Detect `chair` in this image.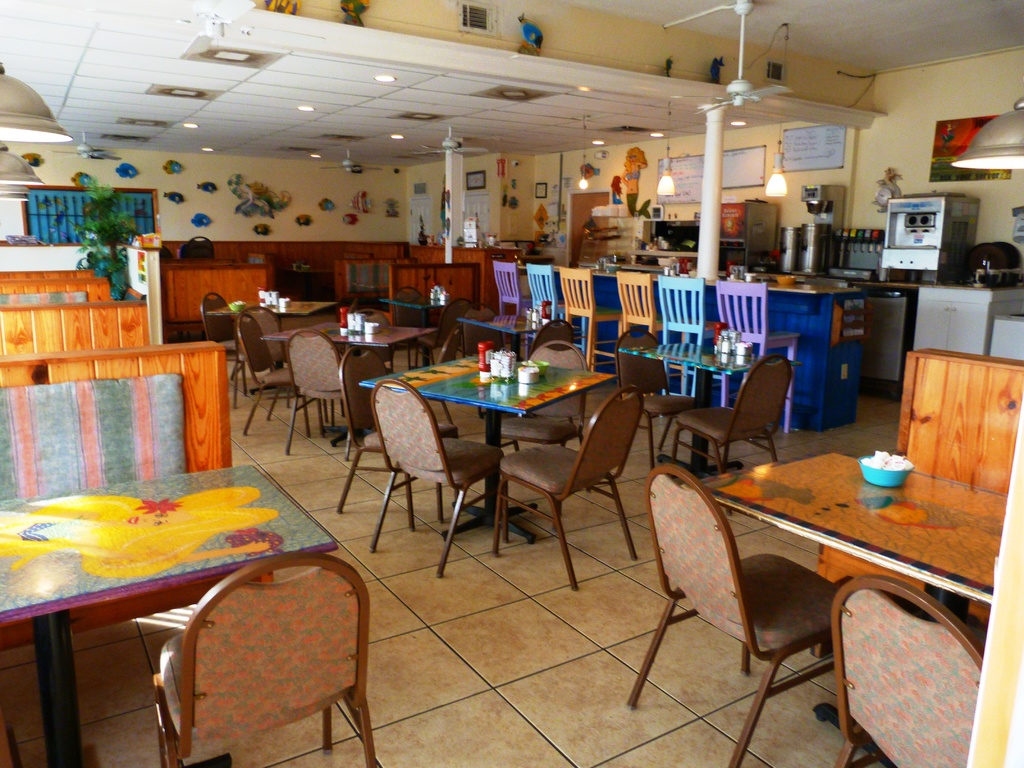
Detection: region(671, 352, 781, 521).
